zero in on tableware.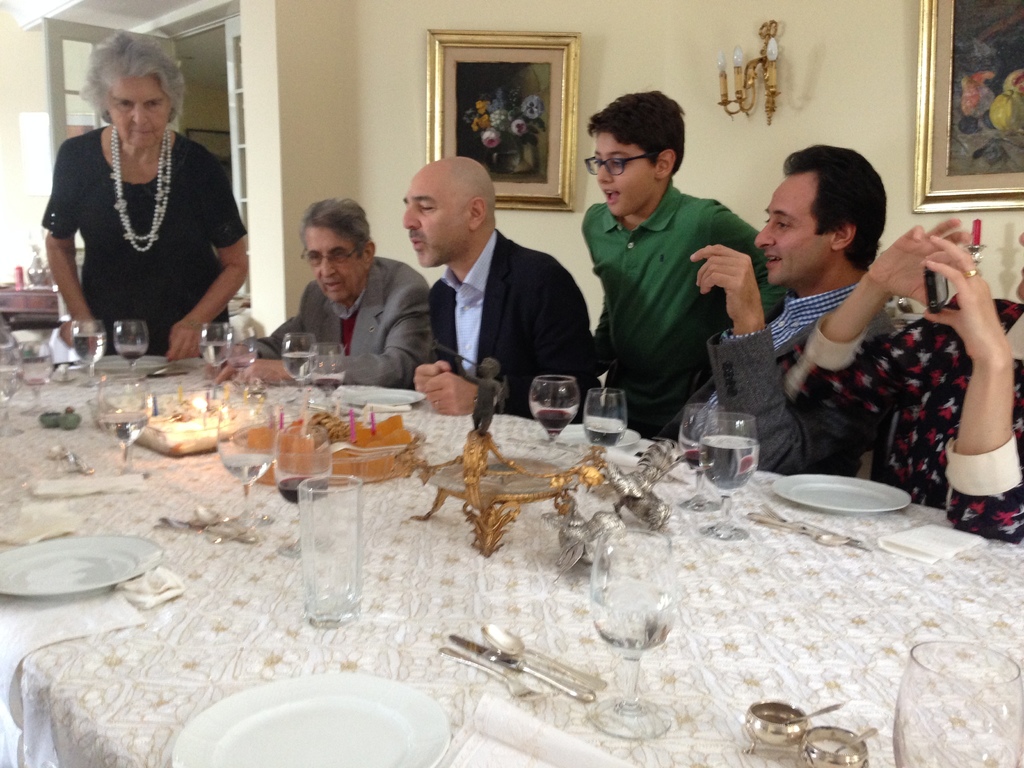
Zeroed in: {"left": 0, "top": 317, "right": 25, "bottom": 439}.
